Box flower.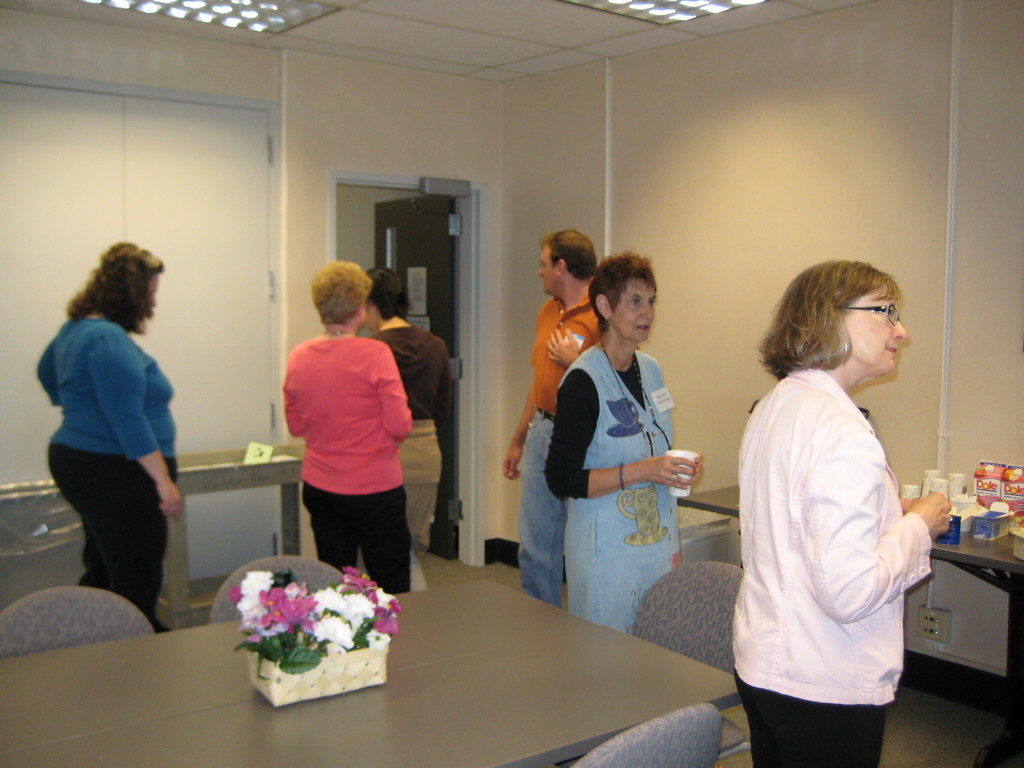
(316, 612, 353, 648).
